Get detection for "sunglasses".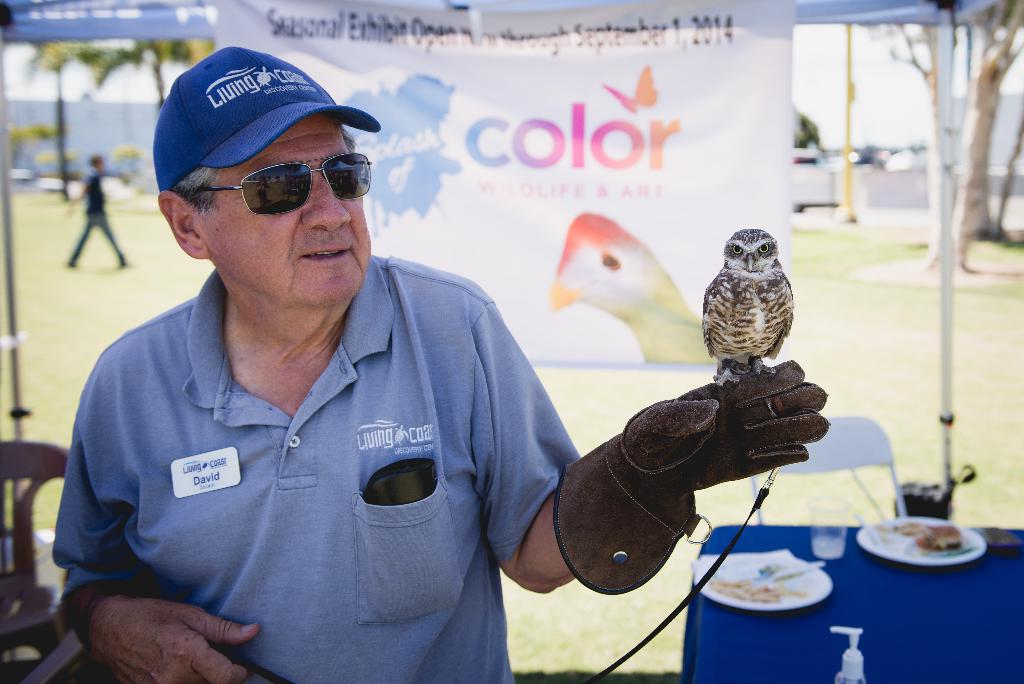
Detection: <bbox>189, 152, 371, 215</bbox>.
